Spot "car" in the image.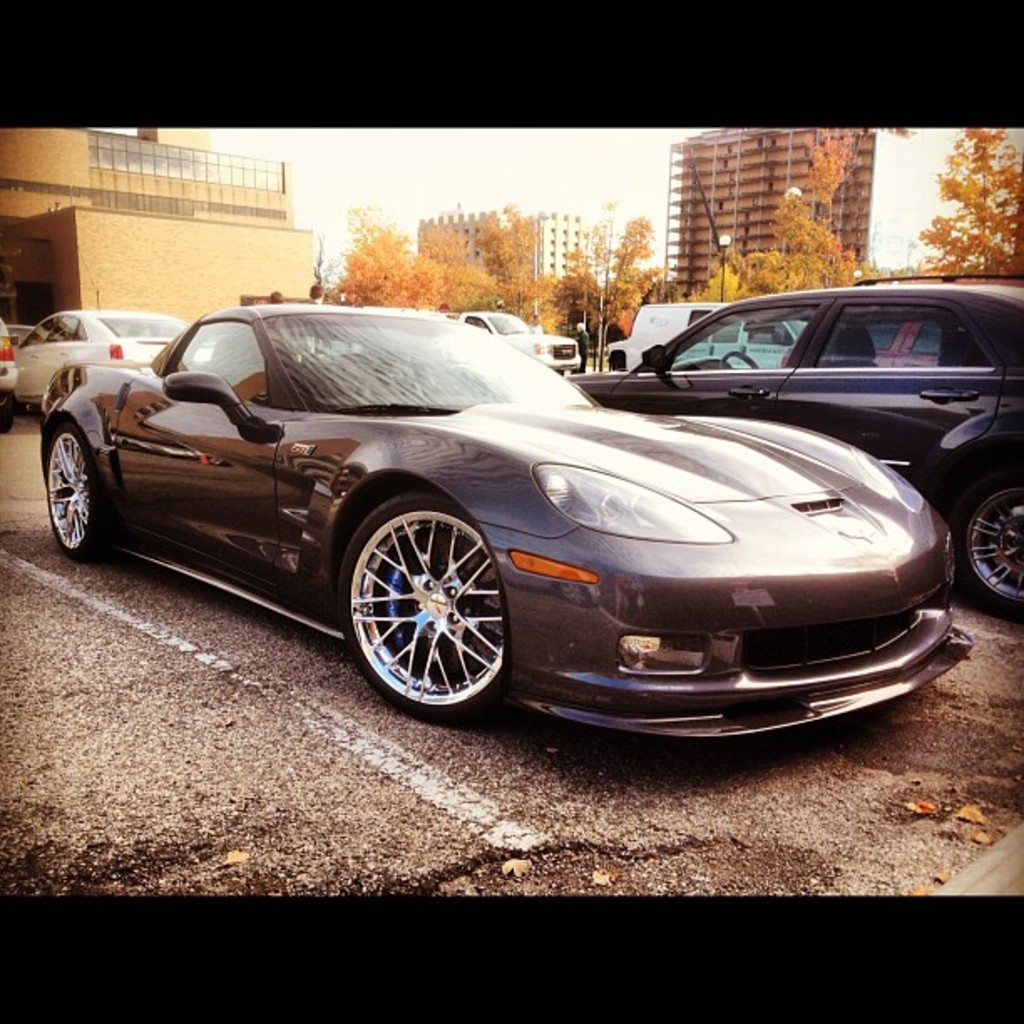
"car" found at box=[18, 286, 922, 741].
